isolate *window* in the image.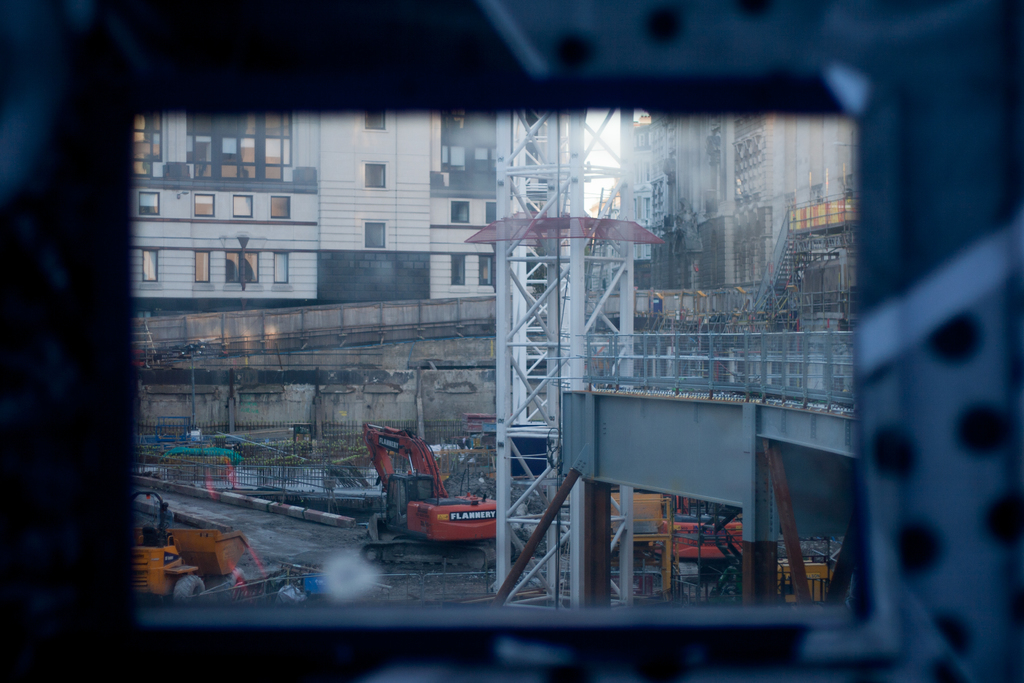
Isolated region: box(274, 251, 290, 285).
